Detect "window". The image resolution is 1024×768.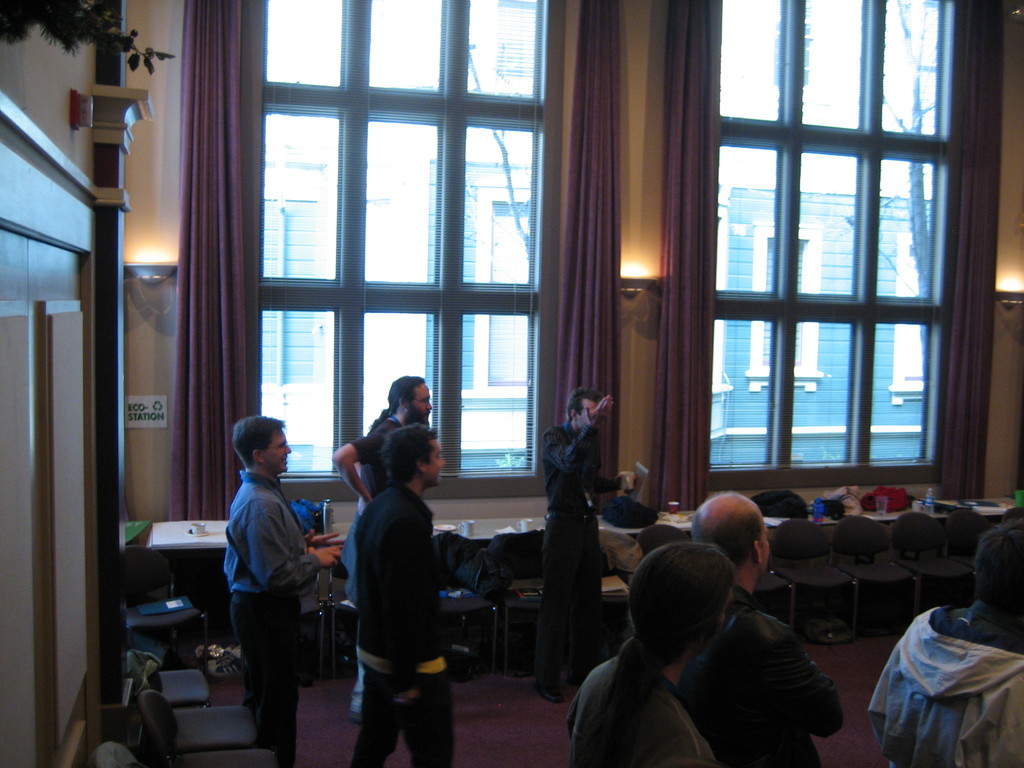
region(255, 0, 552, 474).
